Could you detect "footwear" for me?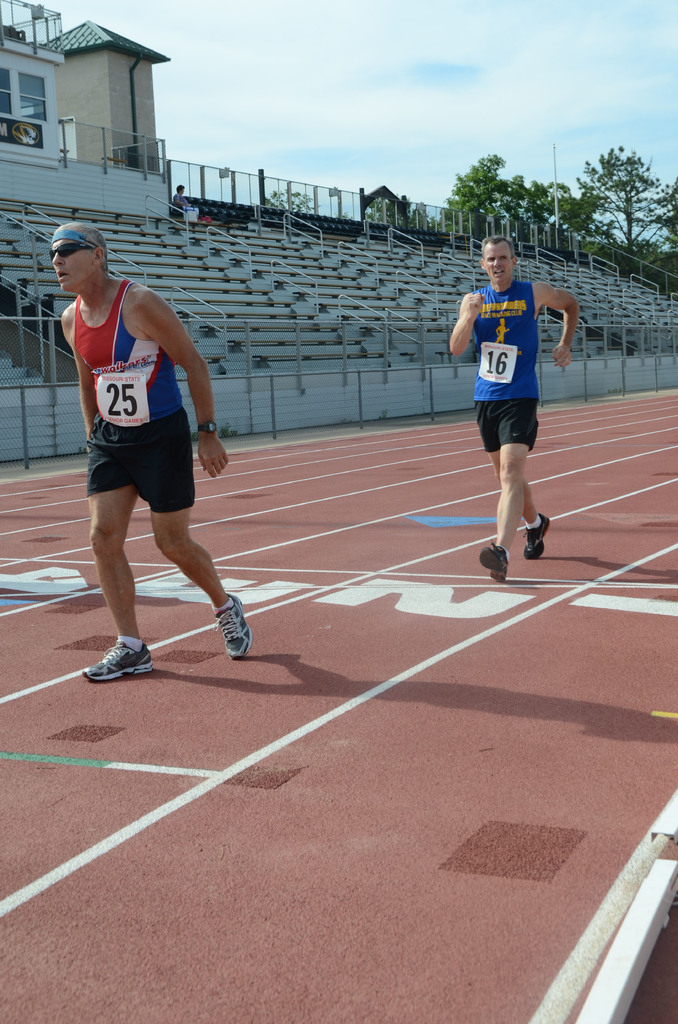
Detection result: <box>523,510,556,559</box>.
